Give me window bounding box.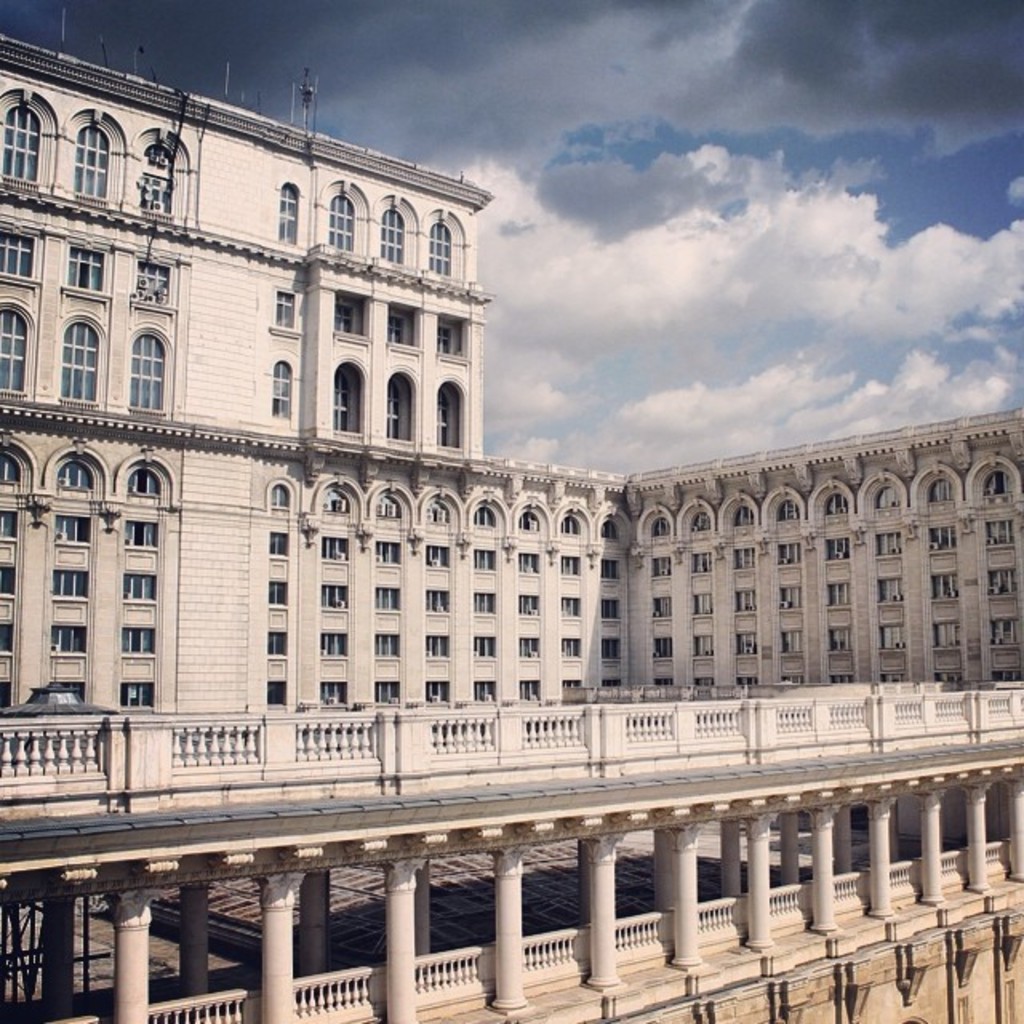
x1=990 y1=526 x2=1008 y2=541.
